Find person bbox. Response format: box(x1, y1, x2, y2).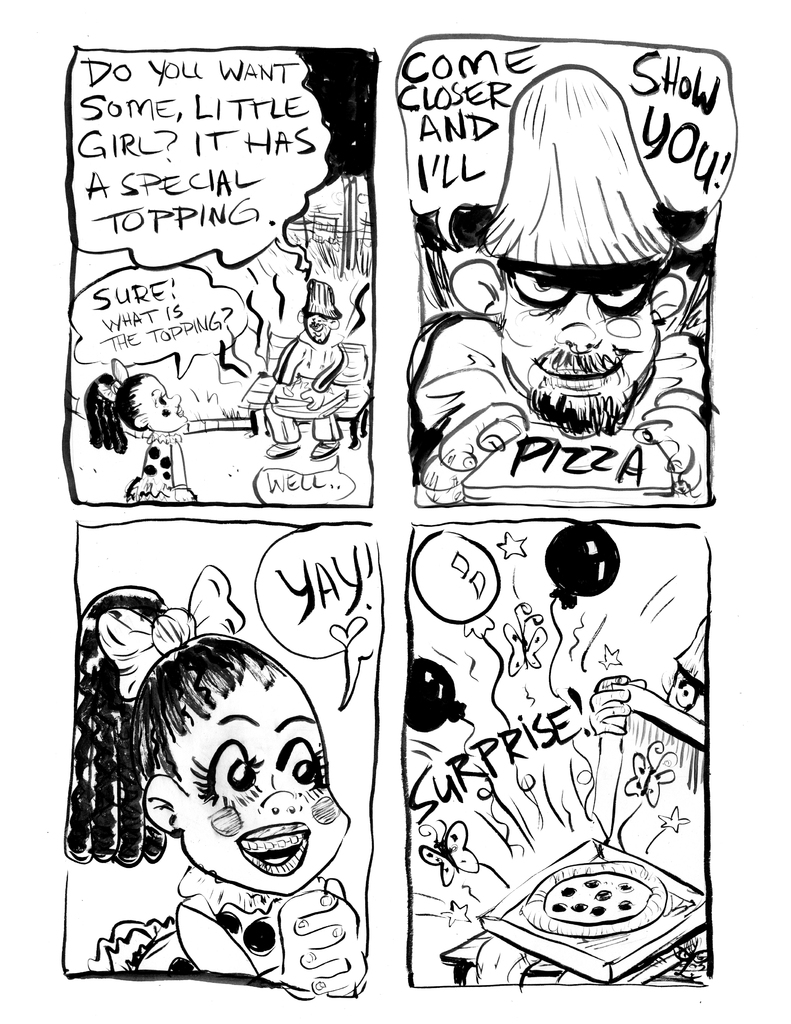
box(83, 356, 198, 501).
